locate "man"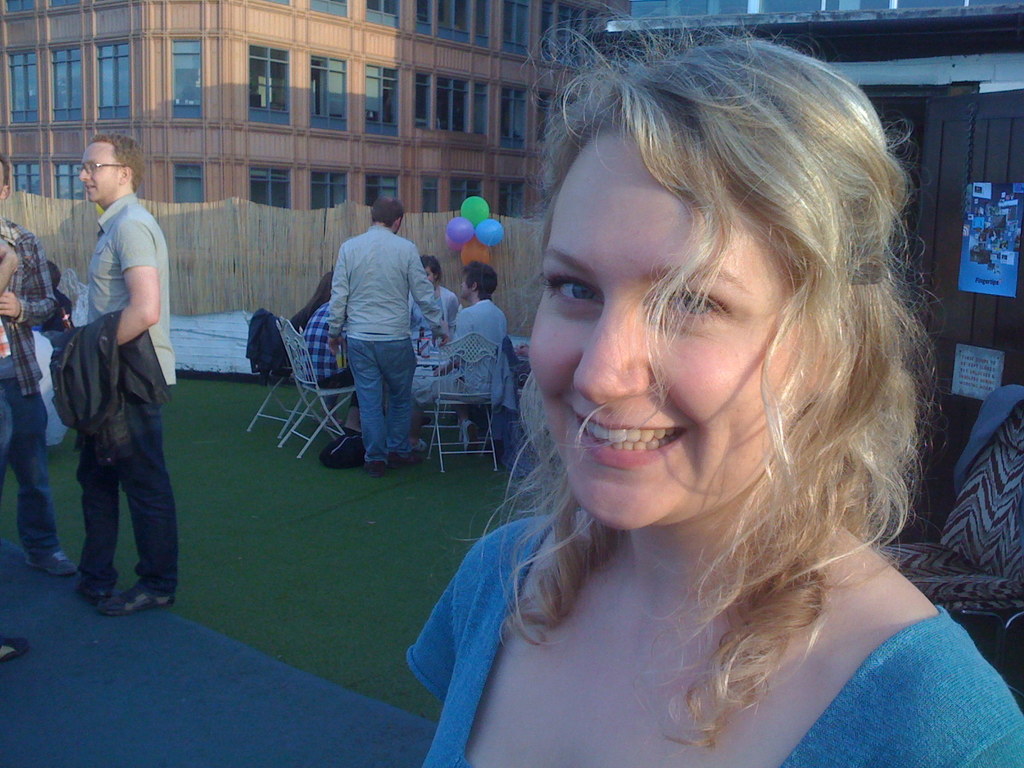
{"left": 324, "top": 192, "right": 449, "bottom": 479}
